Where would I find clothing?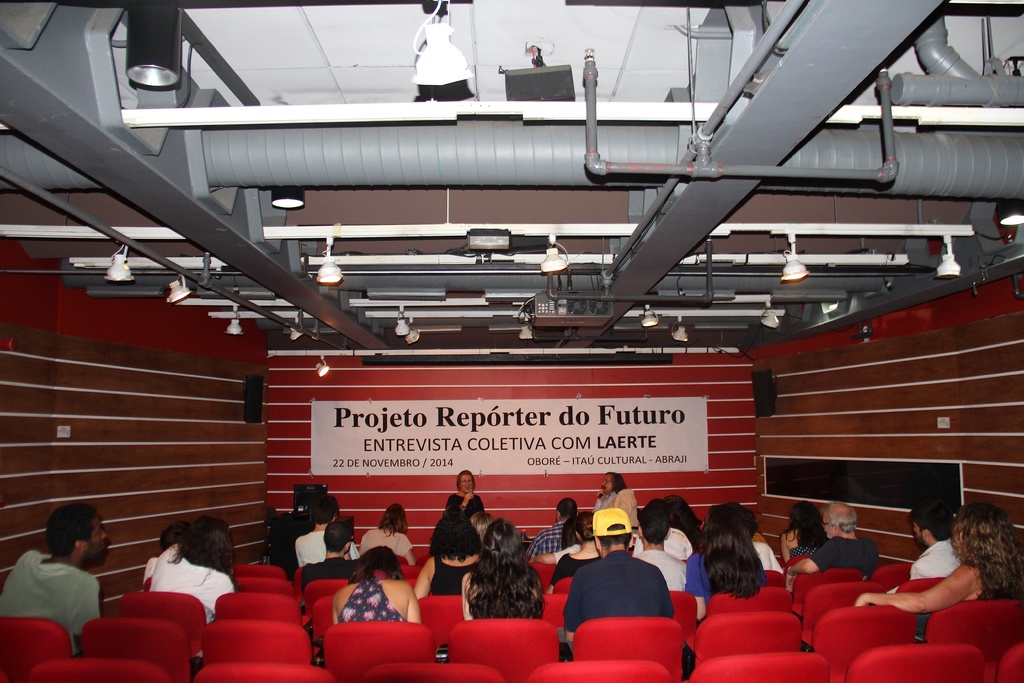
At crop(441, 493, 484, 513).
